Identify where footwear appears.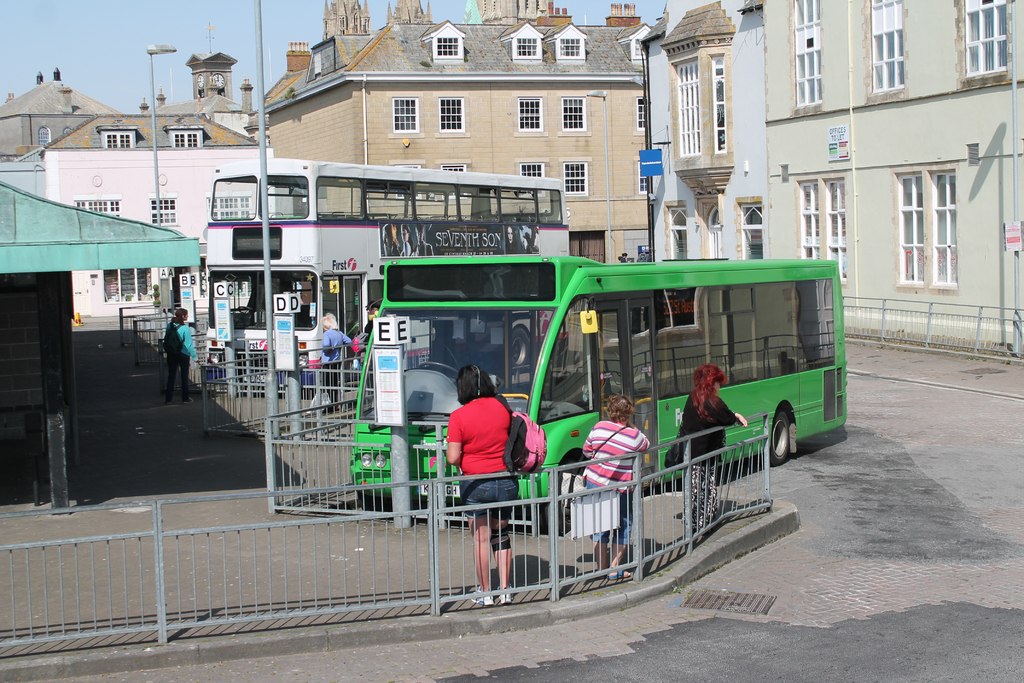
Appears at detection(164, 402, 172, 404).
